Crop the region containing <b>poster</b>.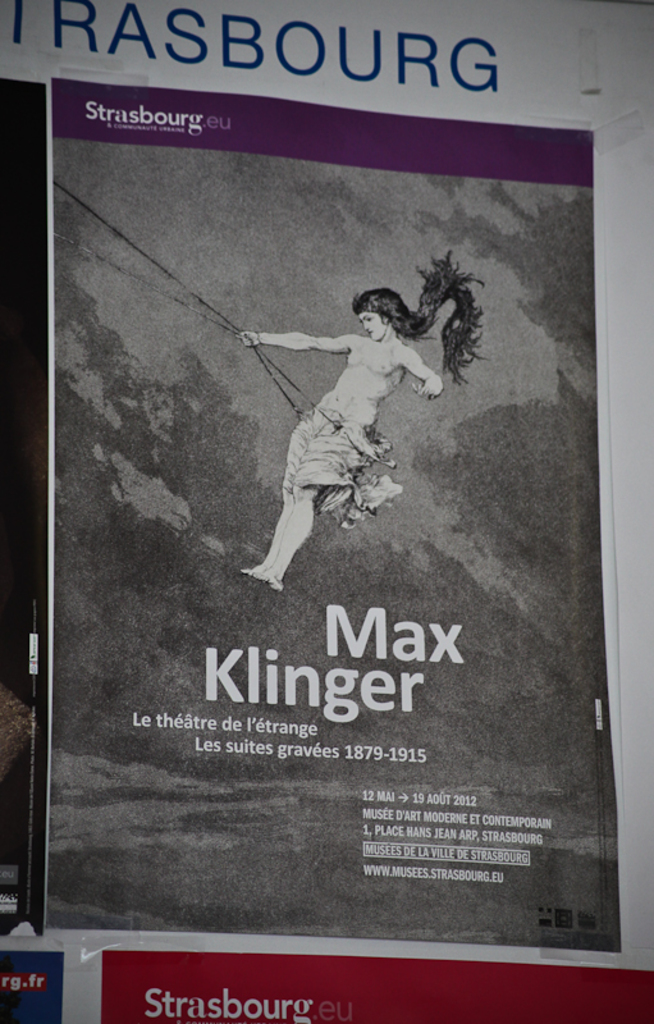
Crop region: bbox(49, 81, 625, 955).
